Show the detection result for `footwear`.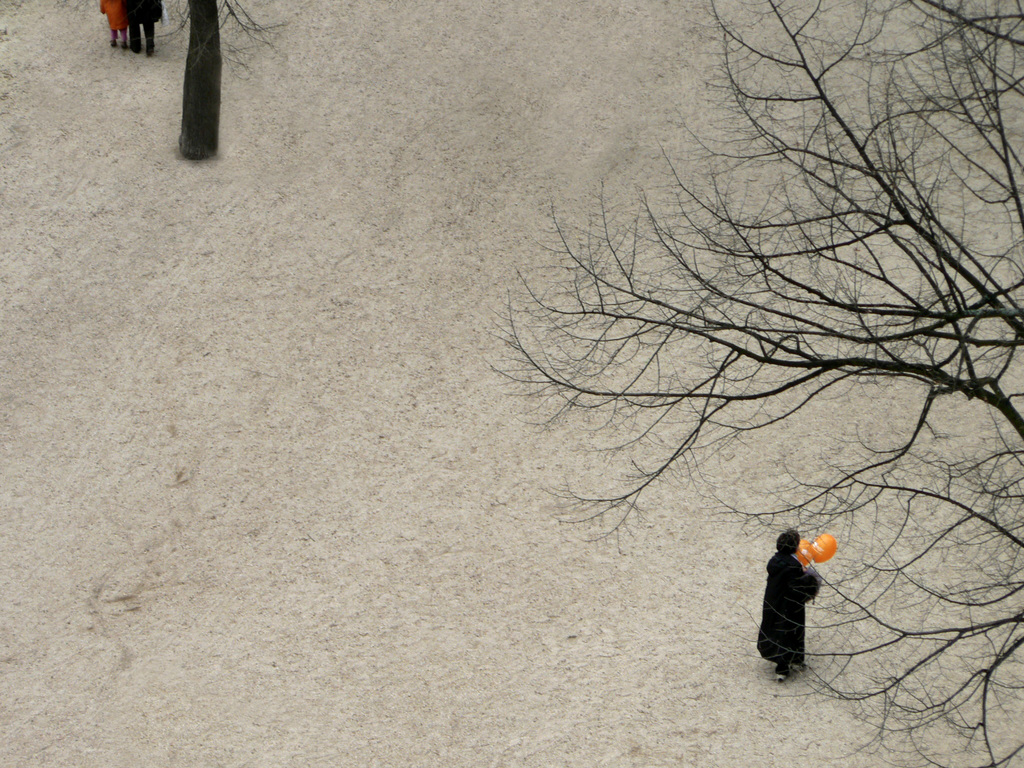
[x1=776, y1=662, x2=788, y2=683].
